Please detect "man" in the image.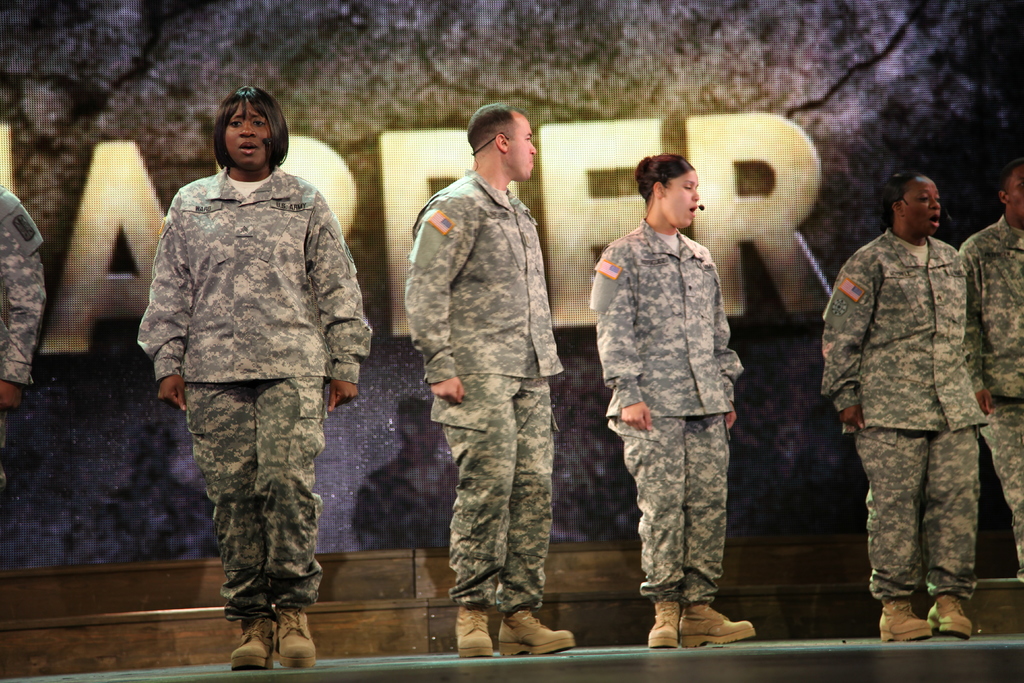
locate(959, 162, 1023, 585).
